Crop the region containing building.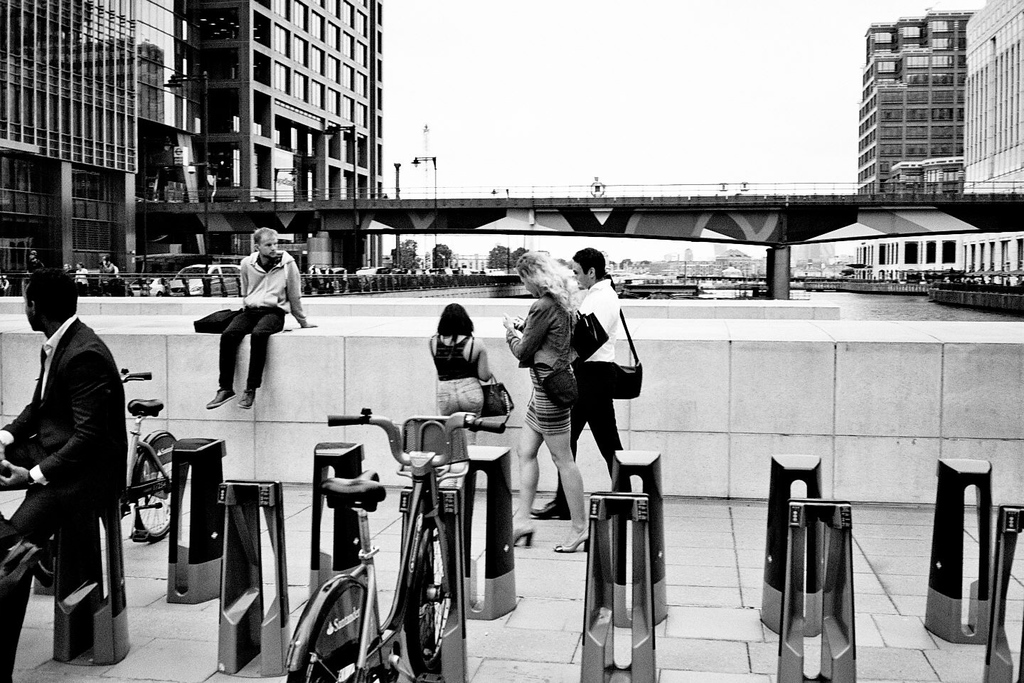
Crop region: 0, 0, 380, 285.
